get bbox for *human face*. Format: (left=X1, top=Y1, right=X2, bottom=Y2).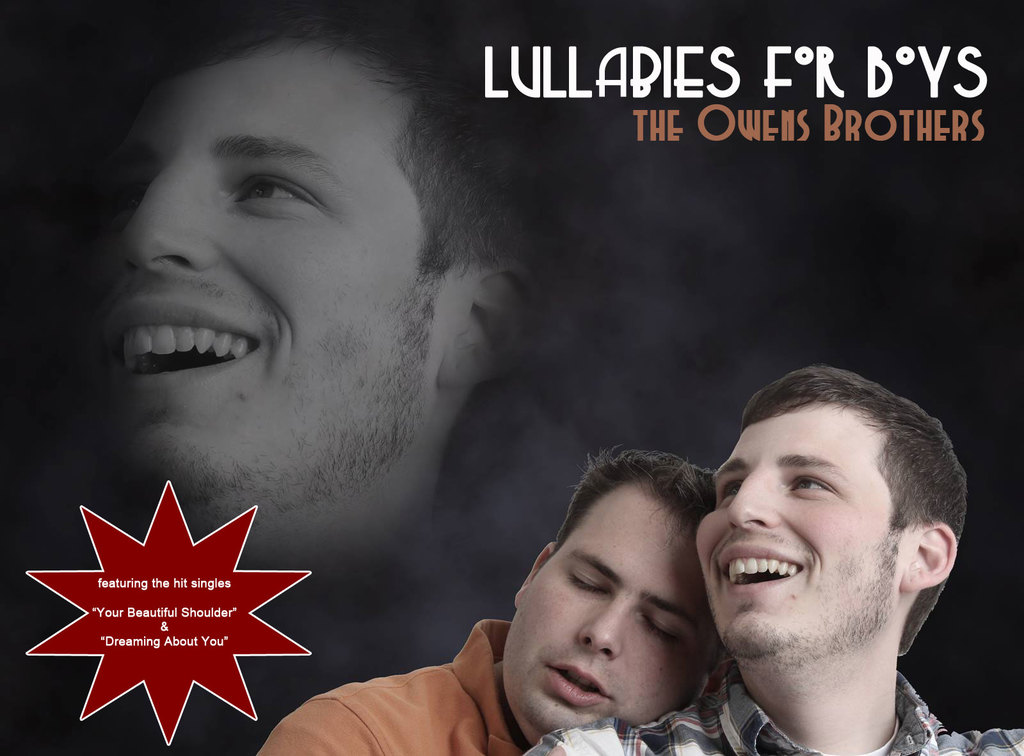
(left=531, top=479, right=713, bottom=736).
